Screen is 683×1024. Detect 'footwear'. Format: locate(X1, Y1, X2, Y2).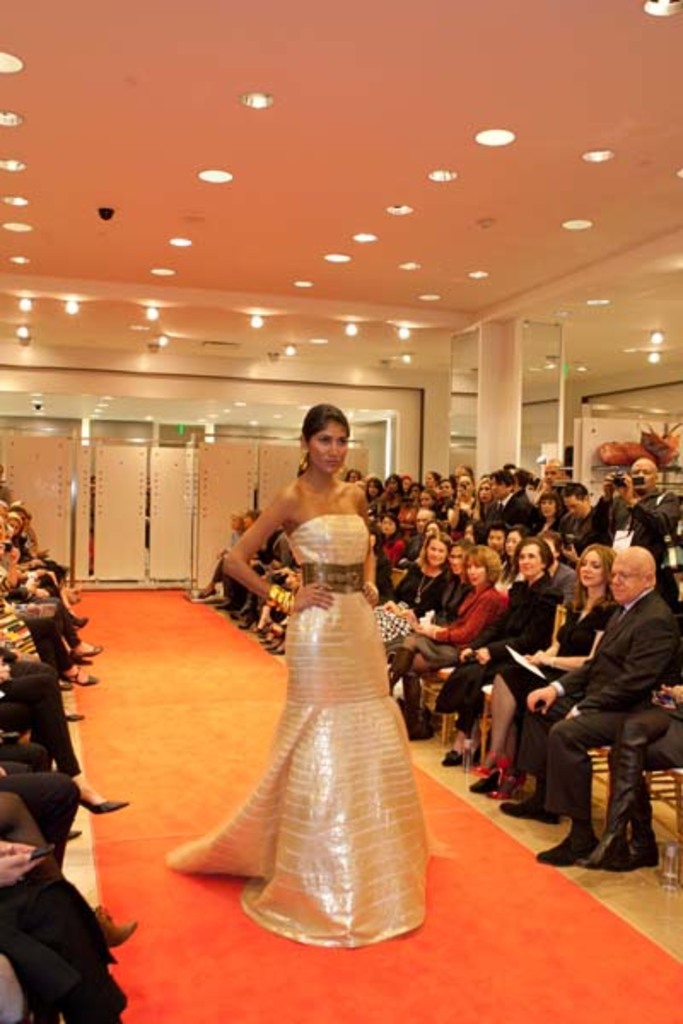
locate(468, 770, 492, 788).
